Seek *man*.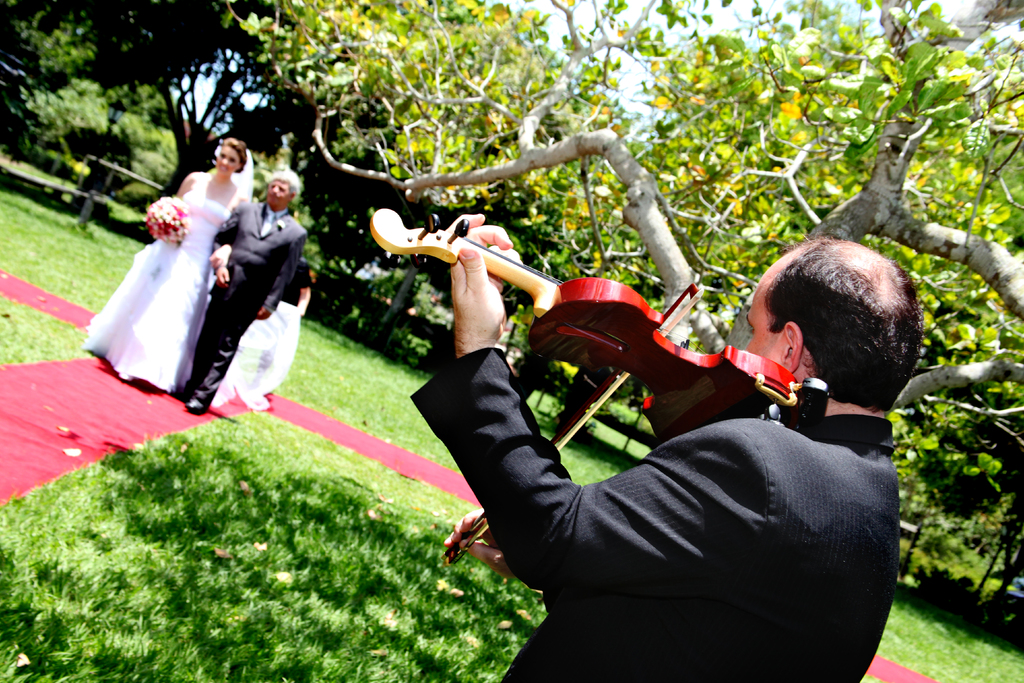
[381, 222, 920, 682].
